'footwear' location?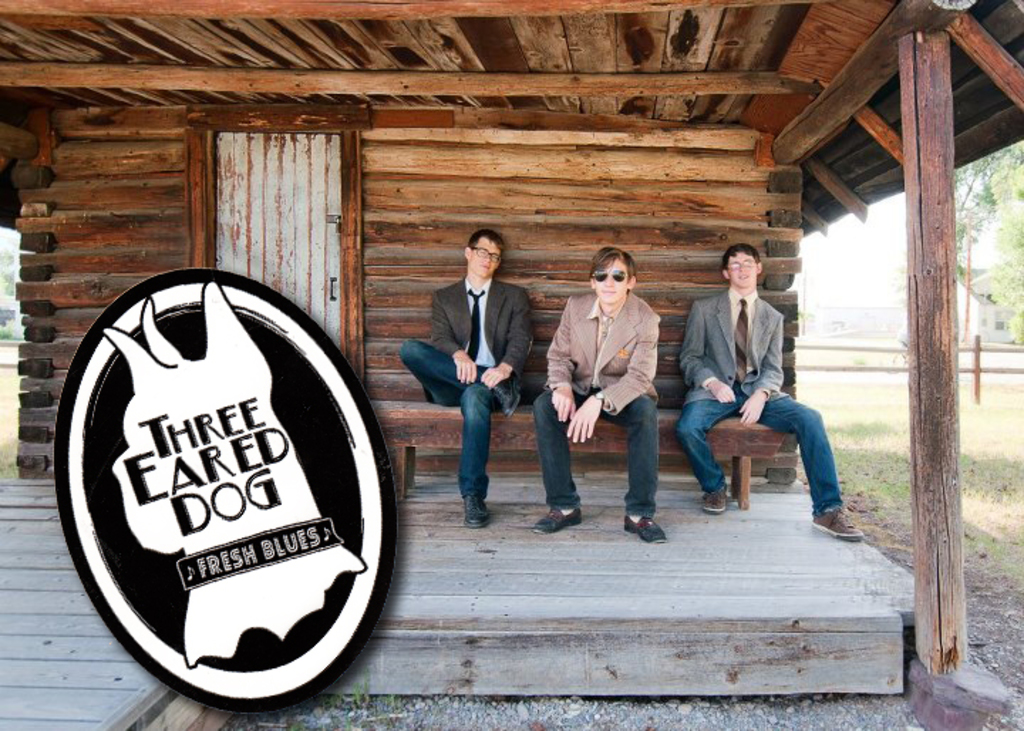
[x1=623, y1=508, x2=667, y2=546]
